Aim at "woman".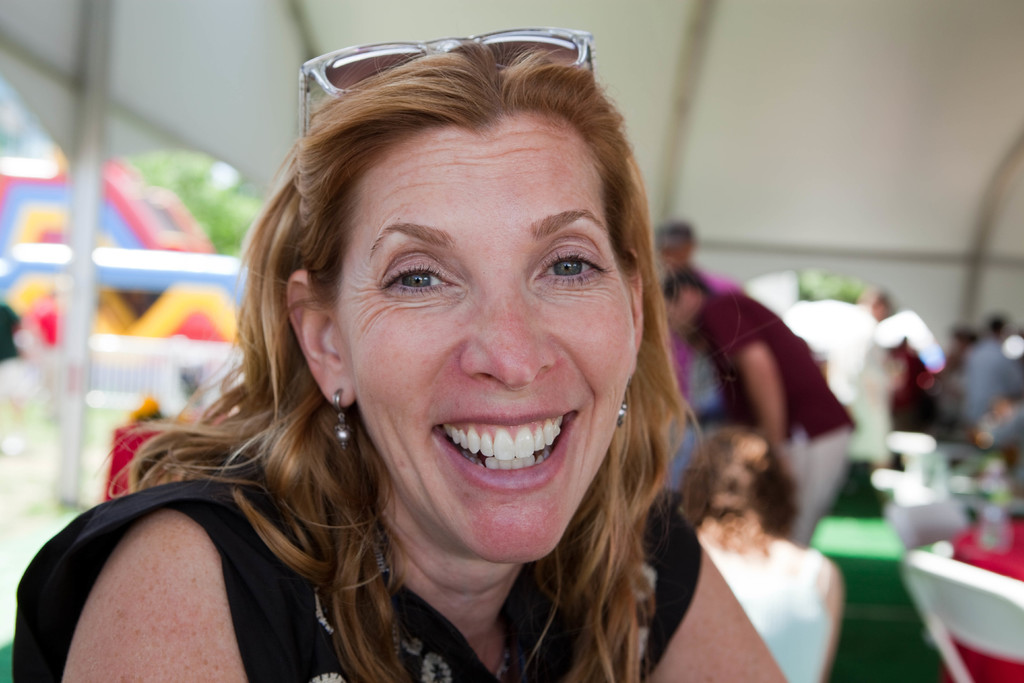
Aimed at [x1=15, y1=30, x2=799, y2=682].
